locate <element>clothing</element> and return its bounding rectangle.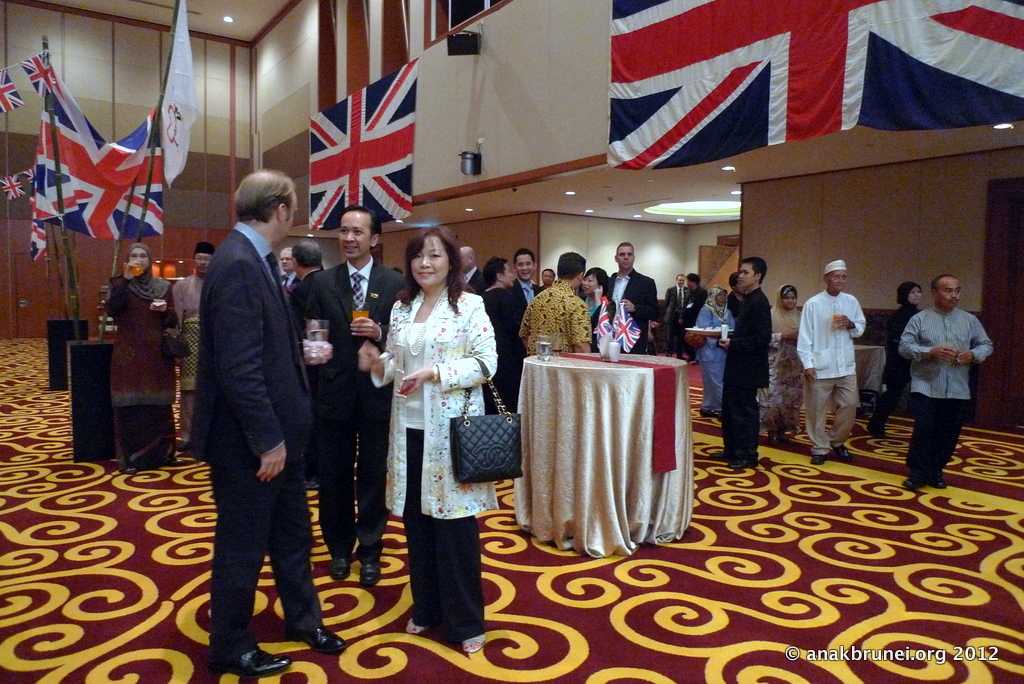
[900,268,994,481].
